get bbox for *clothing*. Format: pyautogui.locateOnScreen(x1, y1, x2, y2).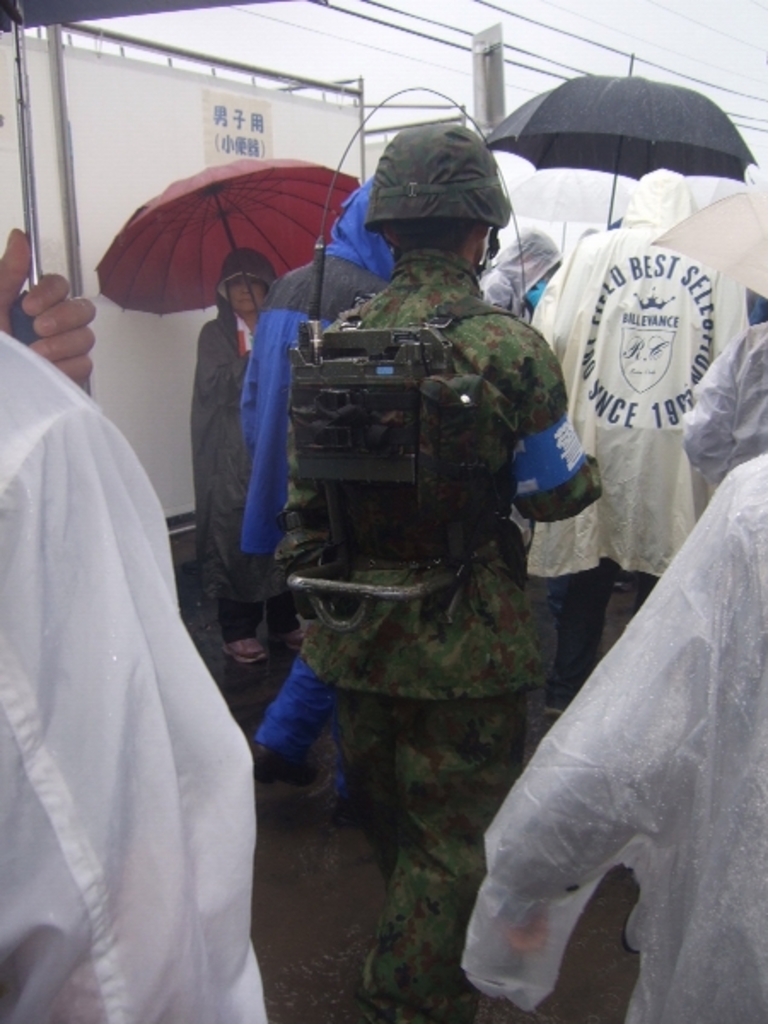
pyautogui.locateOnScreen(239, 176, 389, 768).
